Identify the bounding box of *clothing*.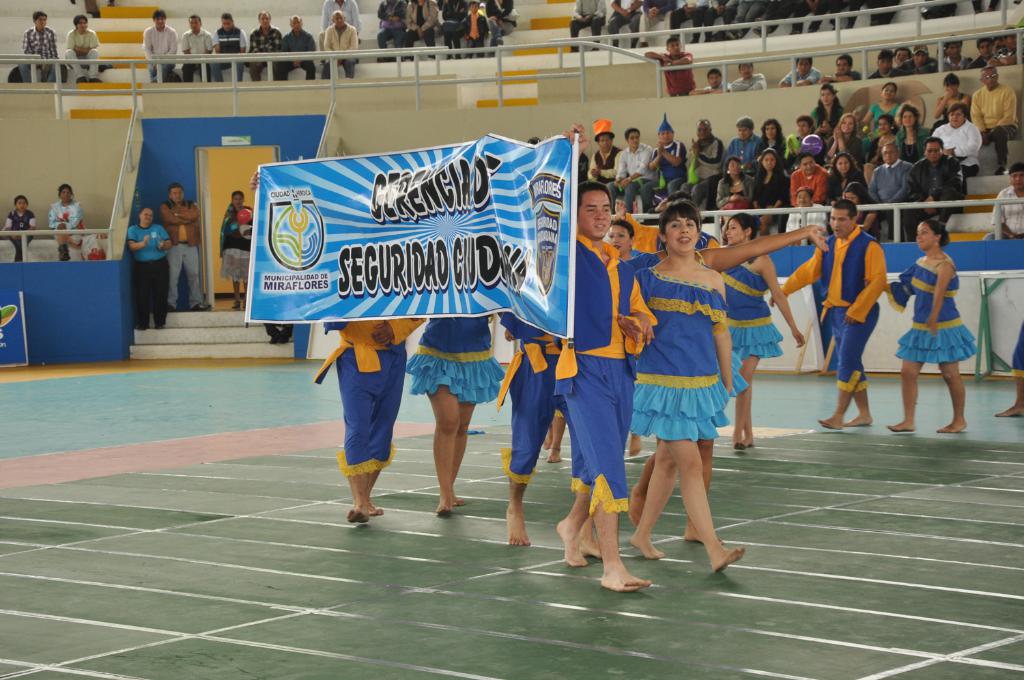
(x1=75, y1=18, x2=103, y2=87).
